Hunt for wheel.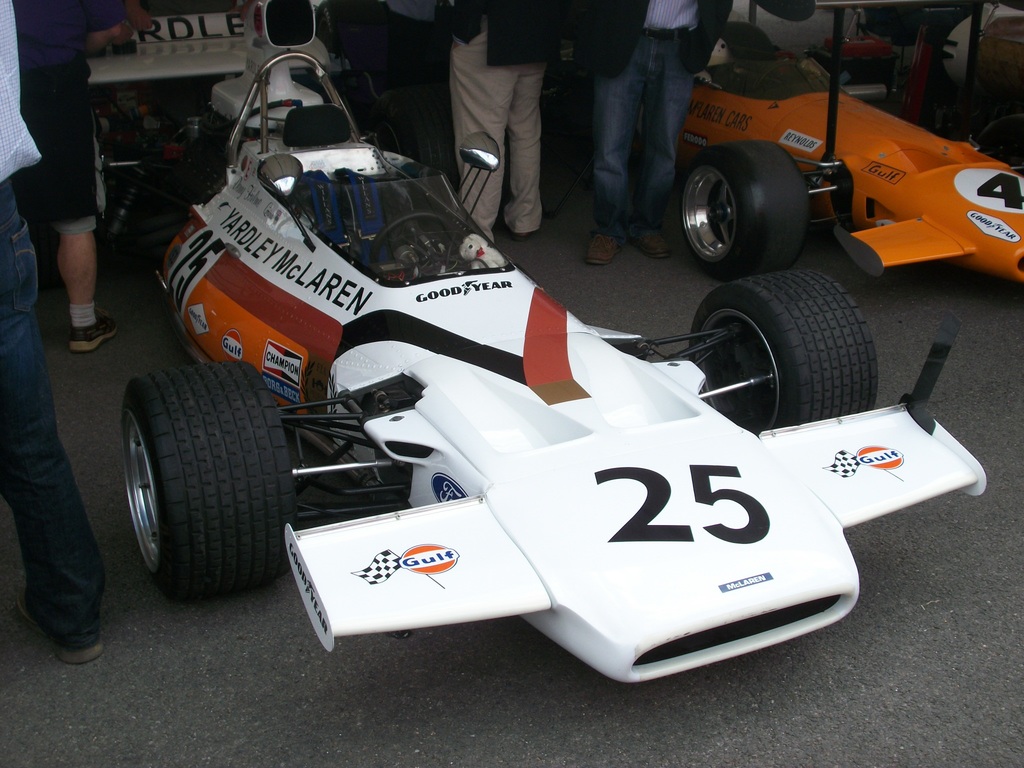
Hunted down at 671 140 809 287.
